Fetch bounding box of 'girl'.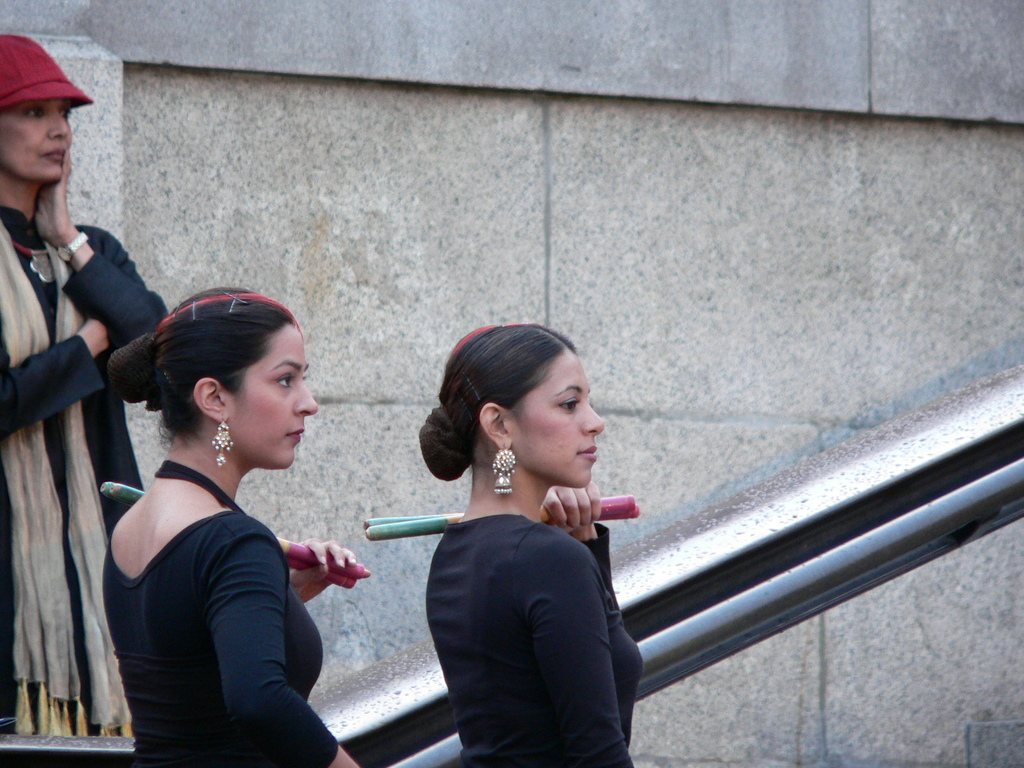
Bbox: bbox(420, 322, 645, 767).
